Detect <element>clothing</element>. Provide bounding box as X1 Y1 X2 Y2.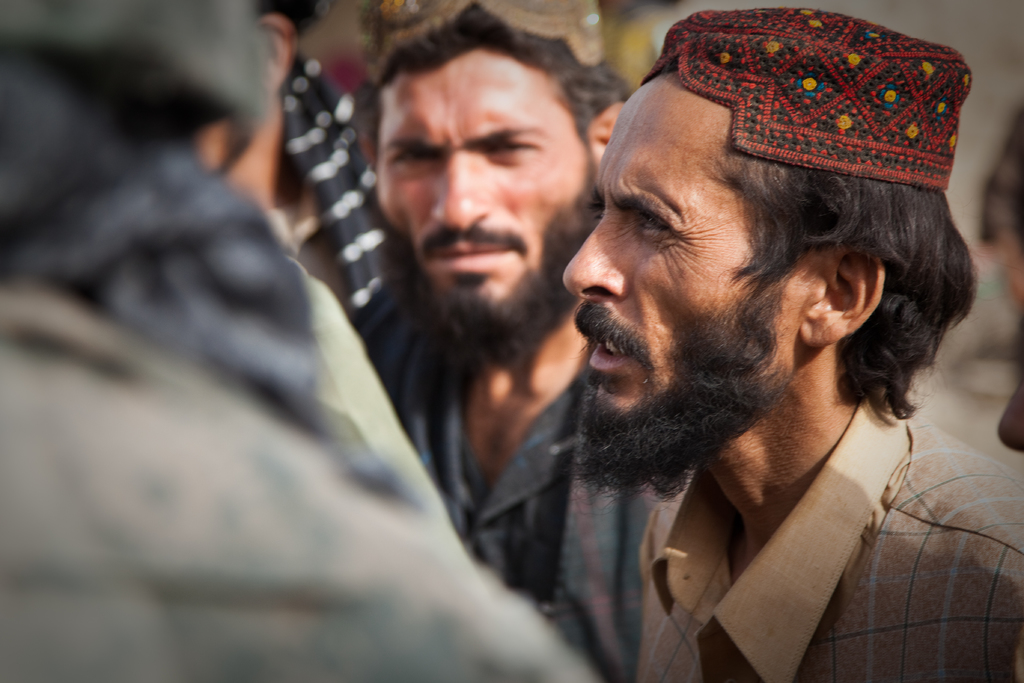
381 307 596 614.
